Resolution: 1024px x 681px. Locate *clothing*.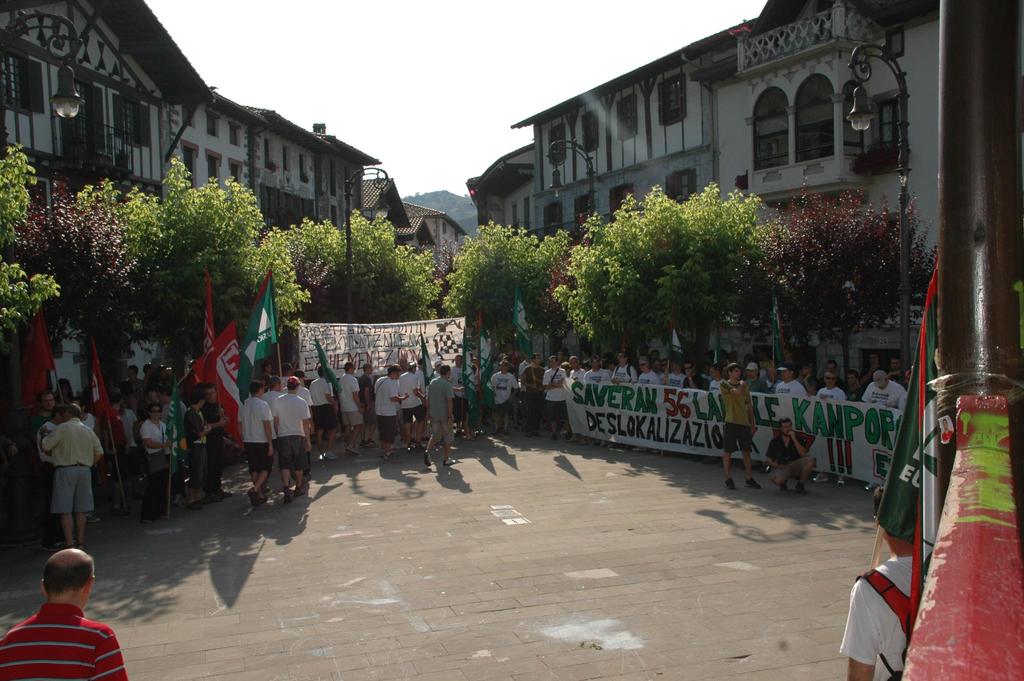
select_region(0, 547, 129, 680).
